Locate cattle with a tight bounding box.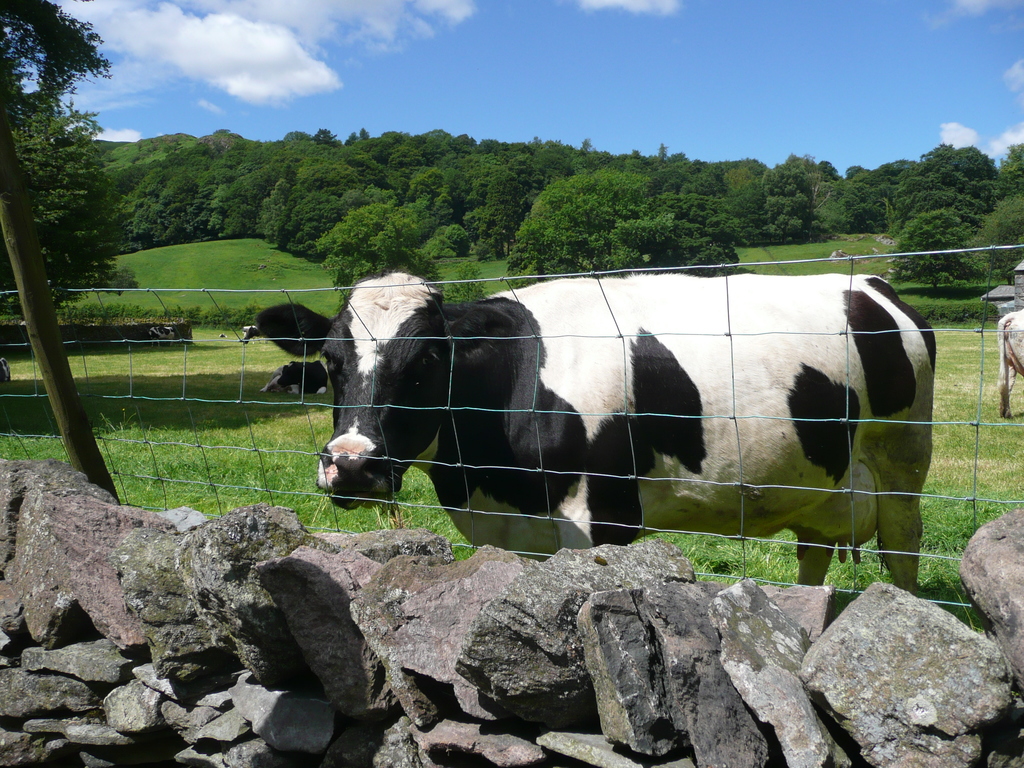
{"left": 328, "top": 239, "right": 926, "bottom": 590}.
